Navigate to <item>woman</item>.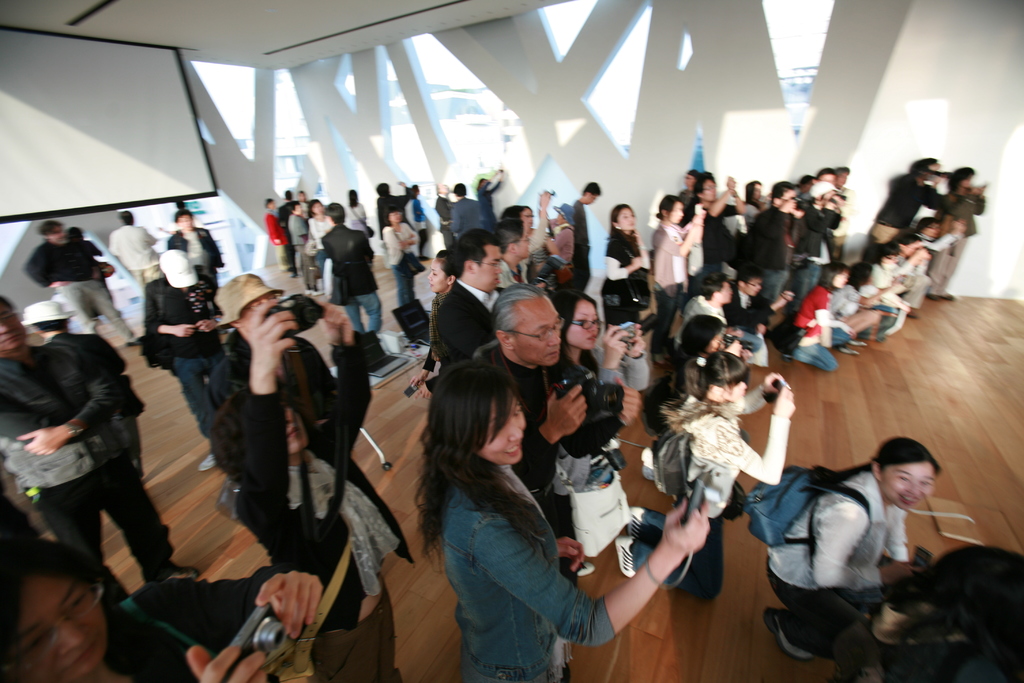
Navigation target: (x1=304, y1=199, x2=333, y2=278).
